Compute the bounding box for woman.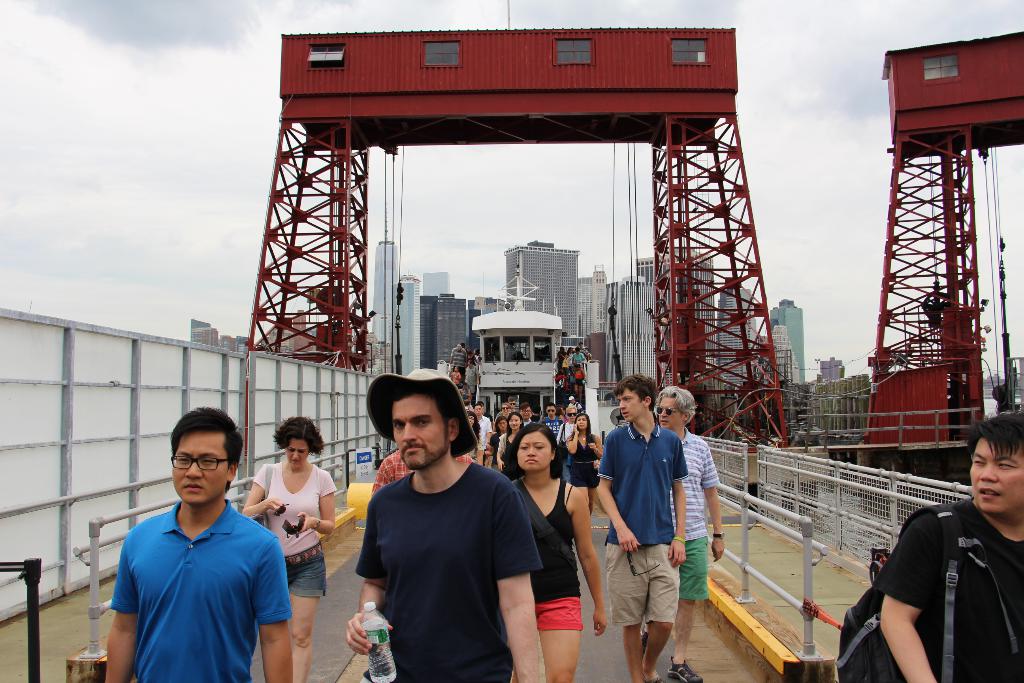
rect(564, 403, 577, 425).
